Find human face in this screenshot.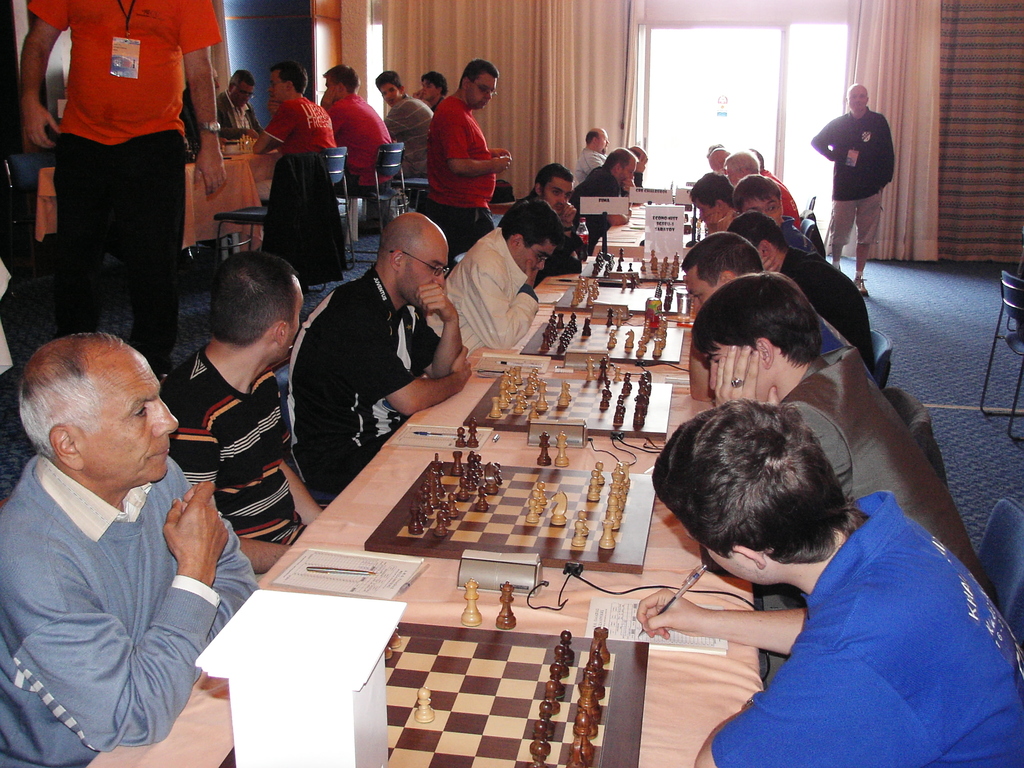
The bounding box for human face is bbox=(271, 70, 287, 102).
